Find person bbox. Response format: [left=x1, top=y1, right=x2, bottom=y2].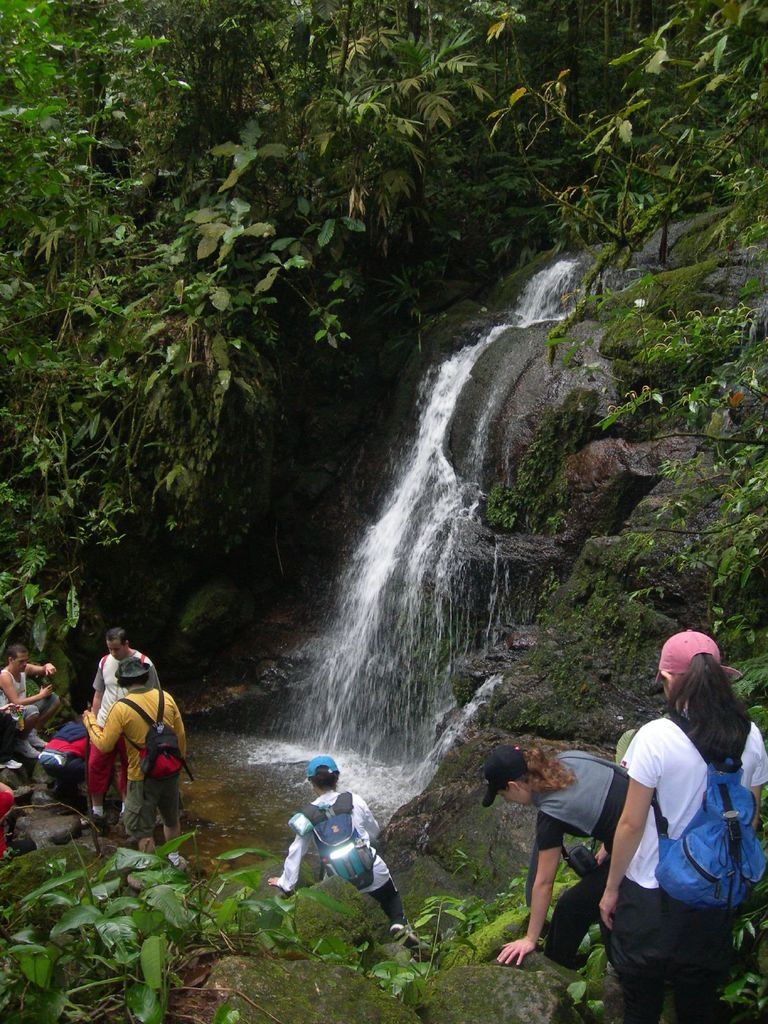
[left=79, top=659, right=188, bottom=872].
